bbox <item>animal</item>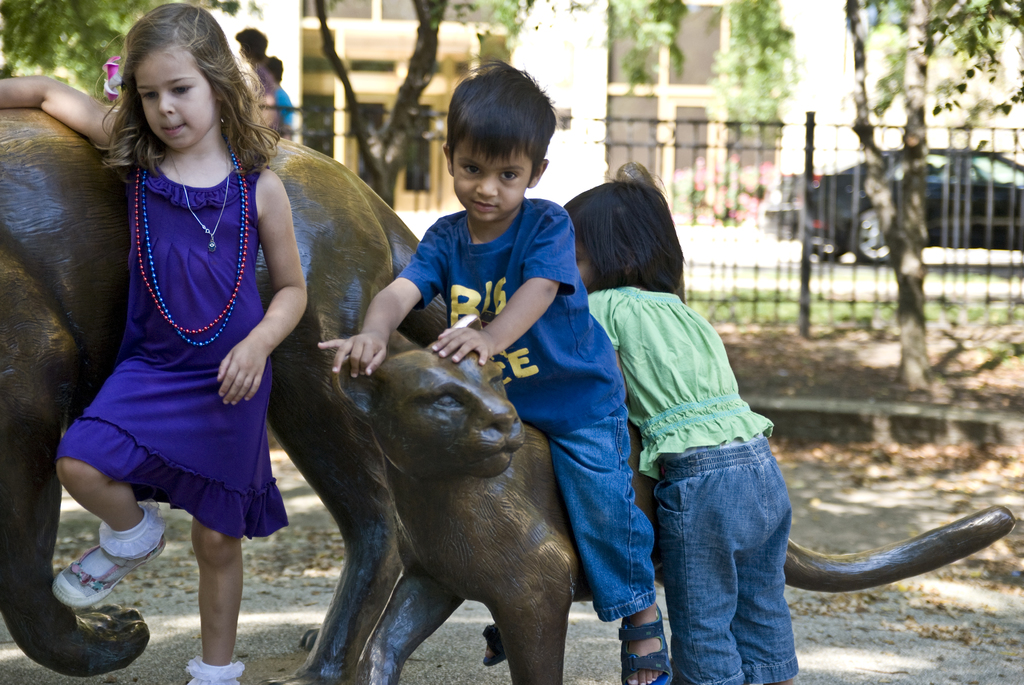
330,311,1014,684
